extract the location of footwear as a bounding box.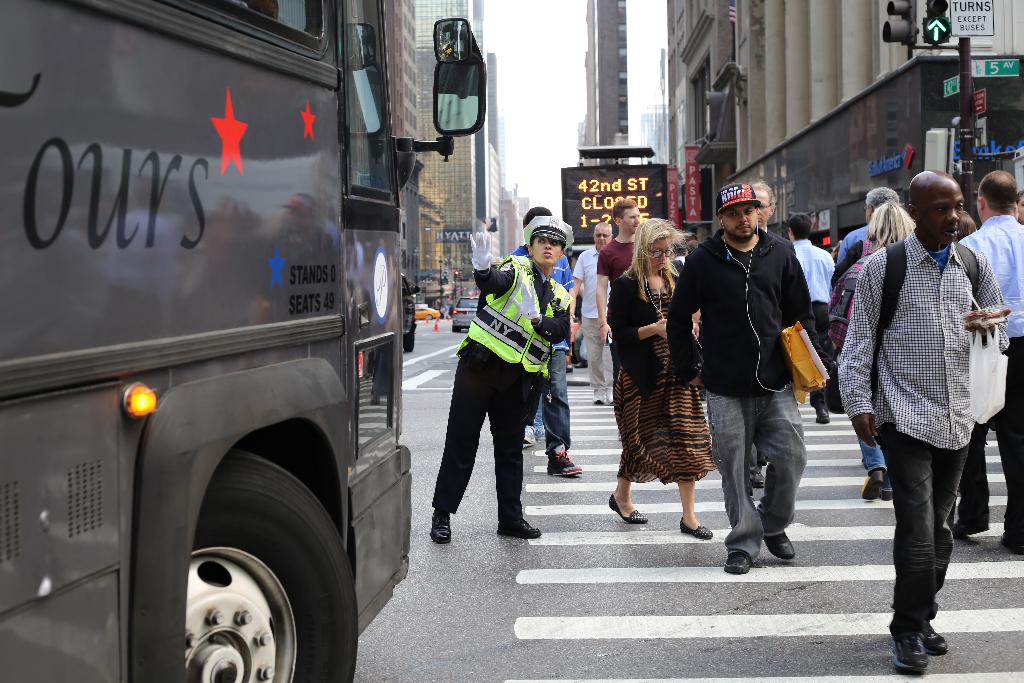
box=[921, 625, 950, 652].
